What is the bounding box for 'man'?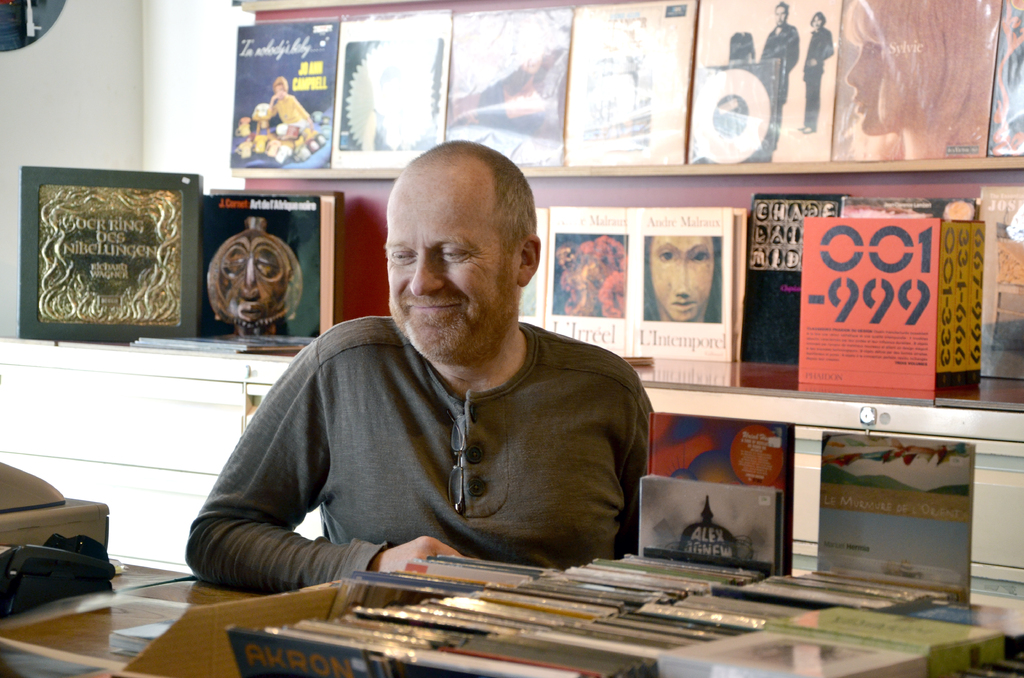
l=758, t=0, r=798, b=150.
